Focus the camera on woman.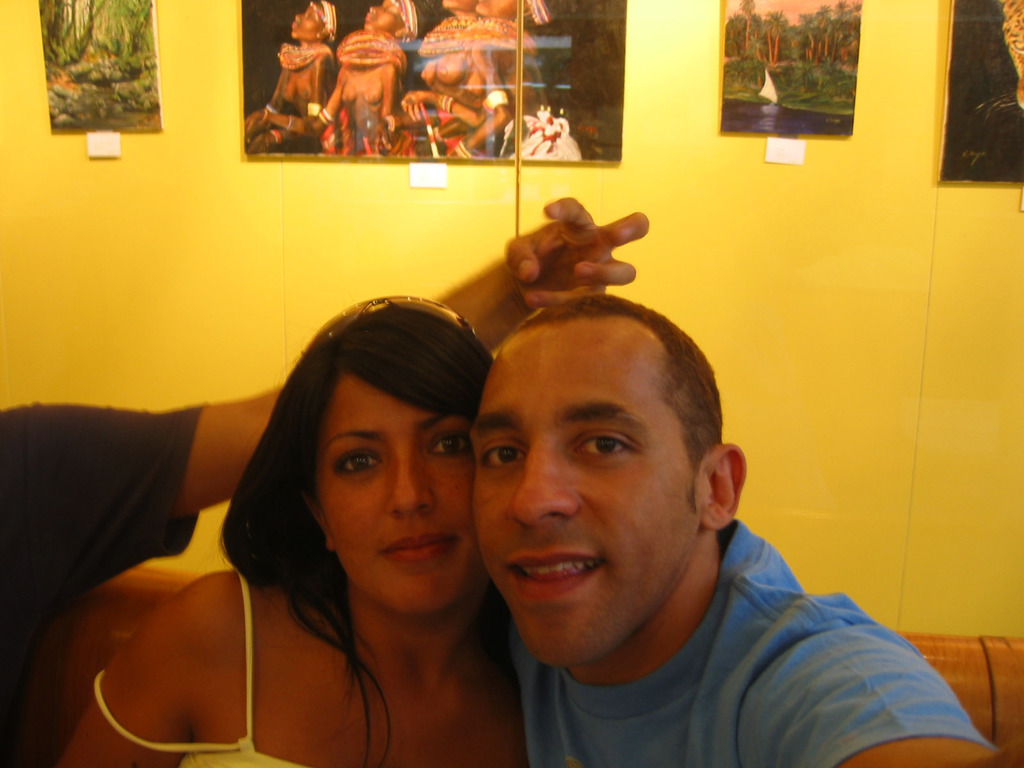
Focus region: 244:0:334:150.
